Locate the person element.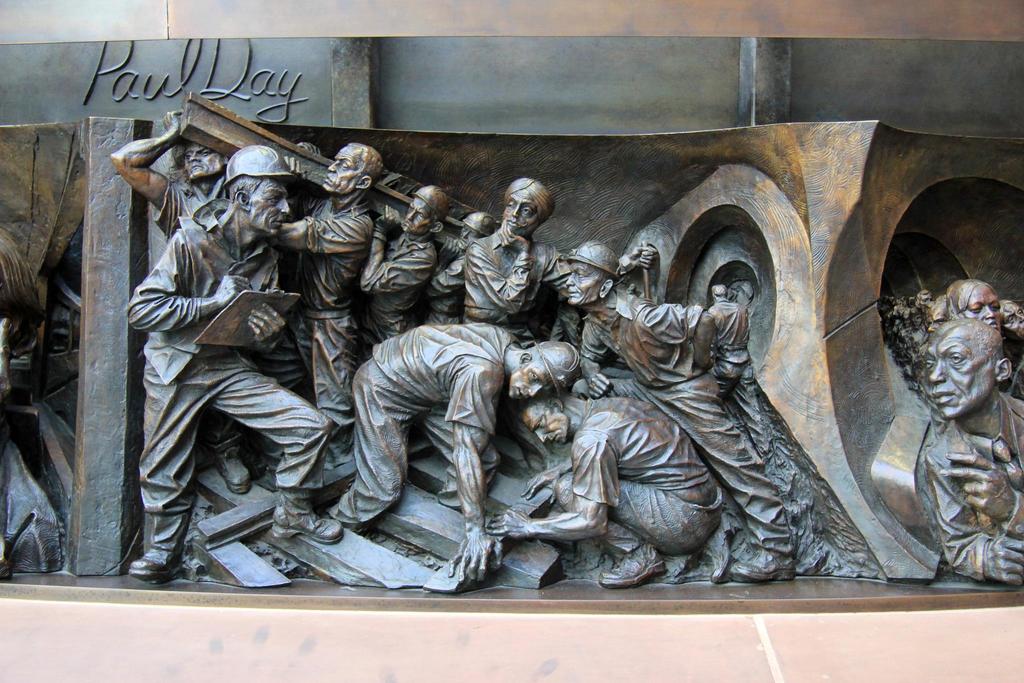
Element bbox: select_region(108, 109, 284, 504).
